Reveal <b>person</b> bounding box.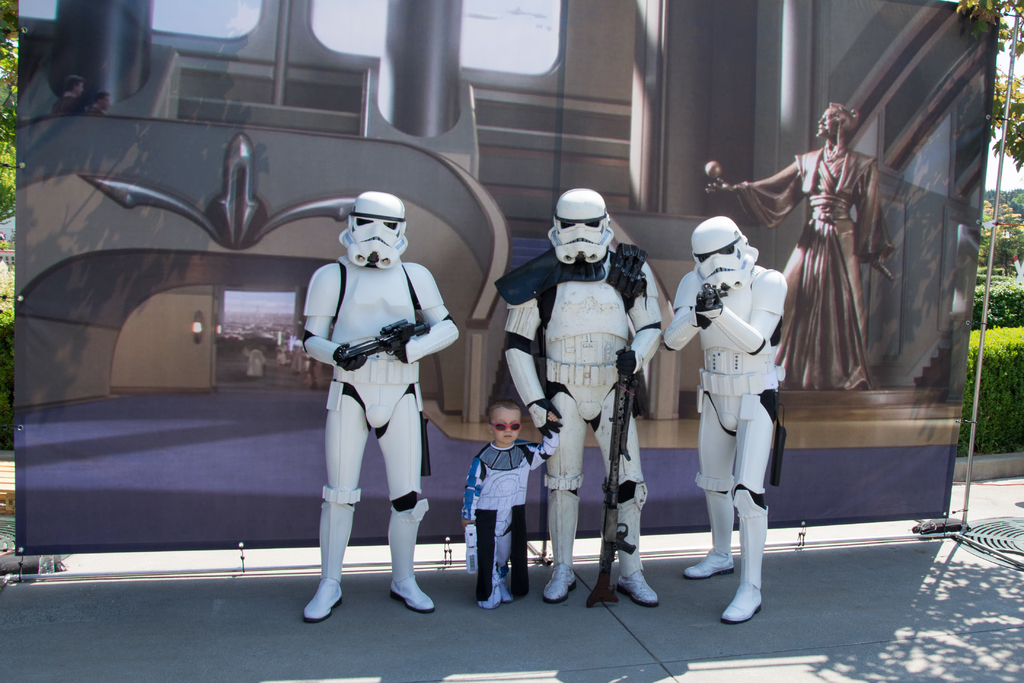
Revealed: x1=466, y1=399, x2=558, y2=604.
